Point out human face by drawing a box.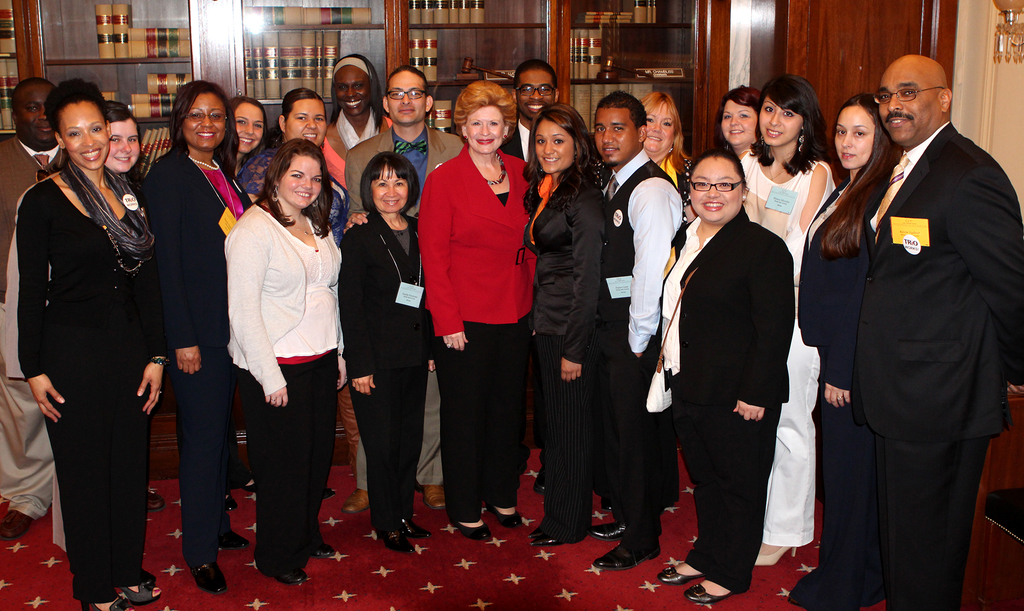
Rect(235, 103, 263, 150).
